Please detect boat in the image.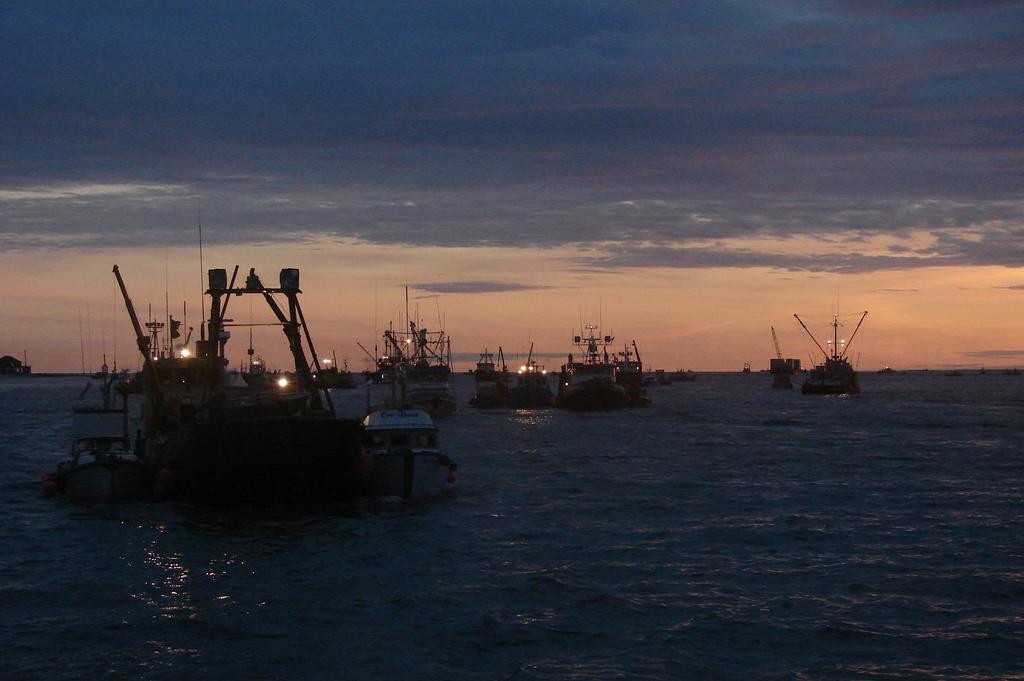
detection(367, 279, 464, 413).
